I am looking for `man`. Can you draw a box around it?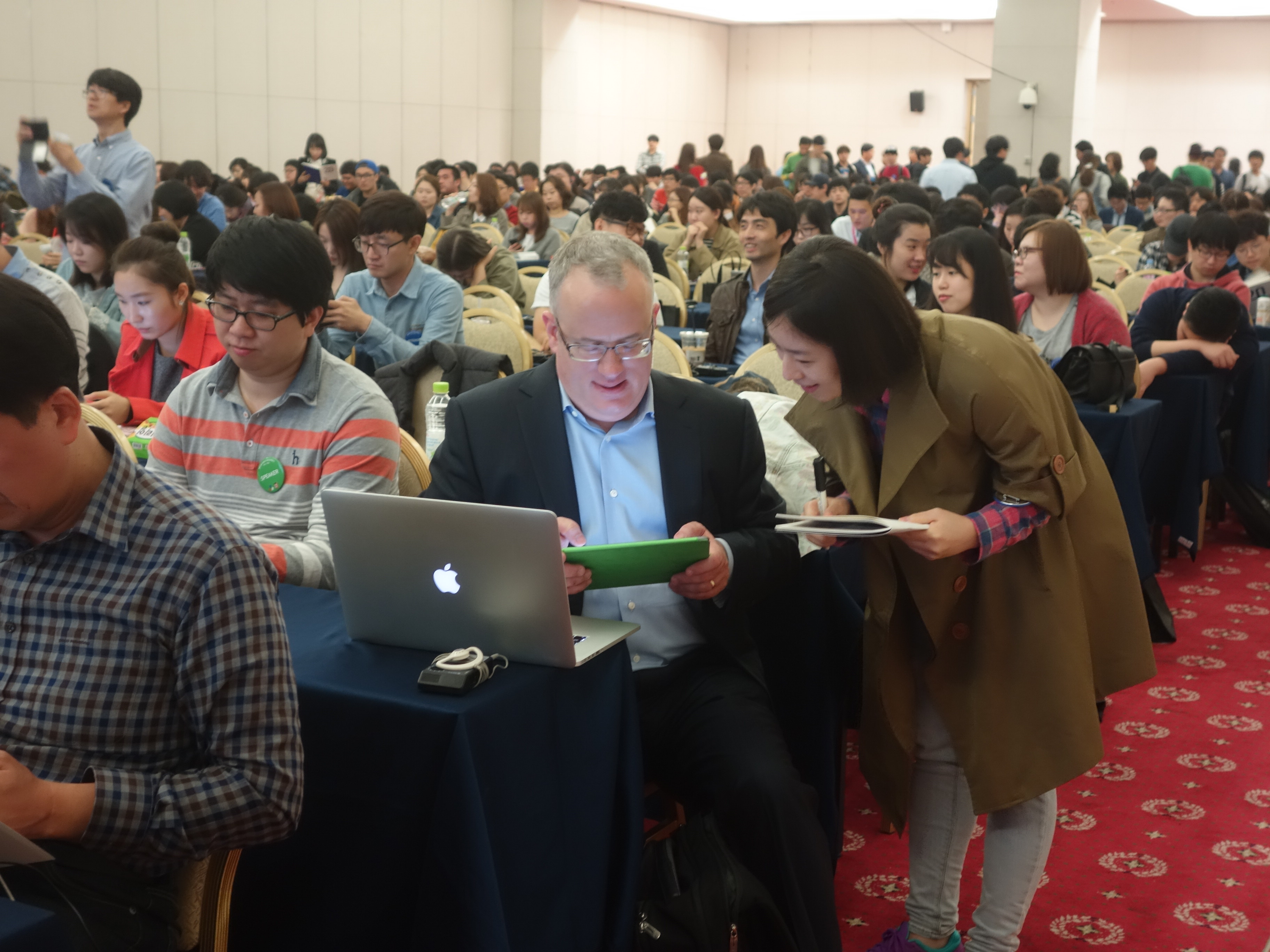
Sure, the bounding box is [184, 68, 232, 121].
